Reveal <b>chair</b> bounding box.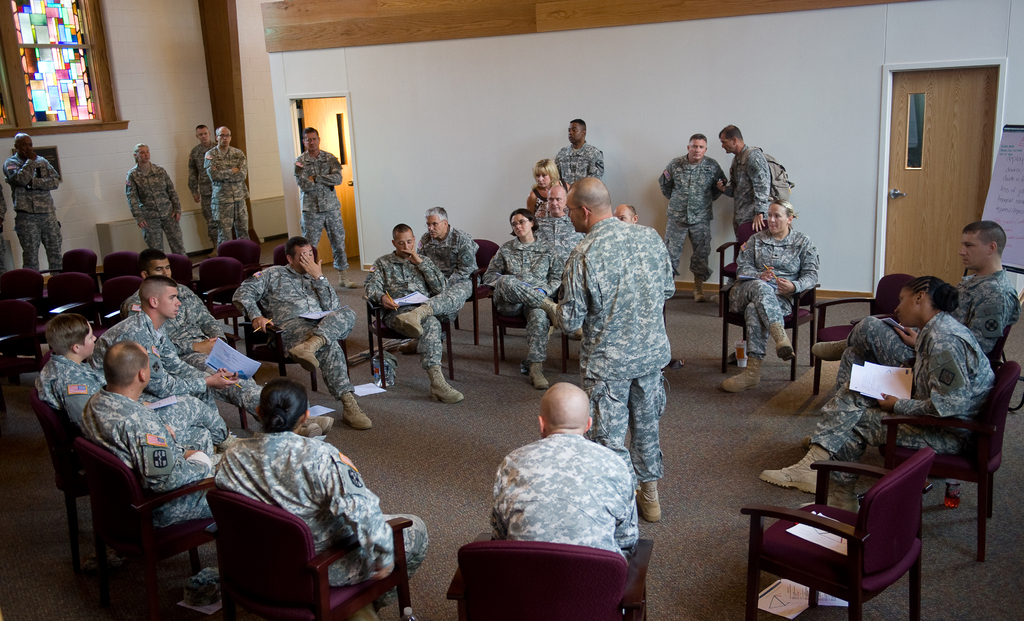
Revealed: 721:269:823:384.
